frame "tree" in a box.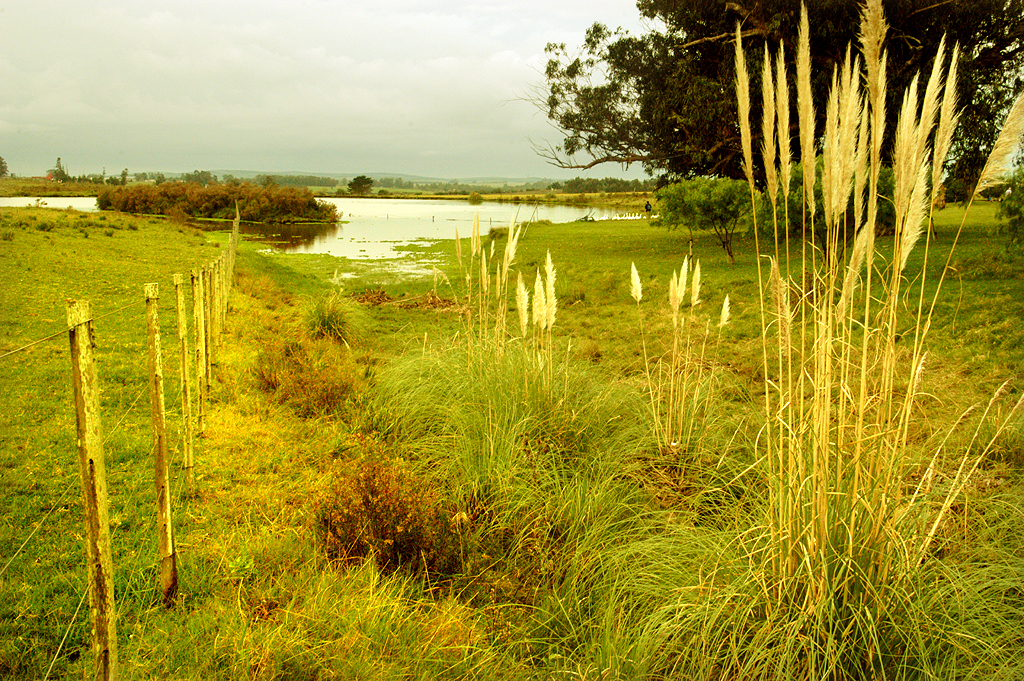
crop(779, 154, 914, 259).
